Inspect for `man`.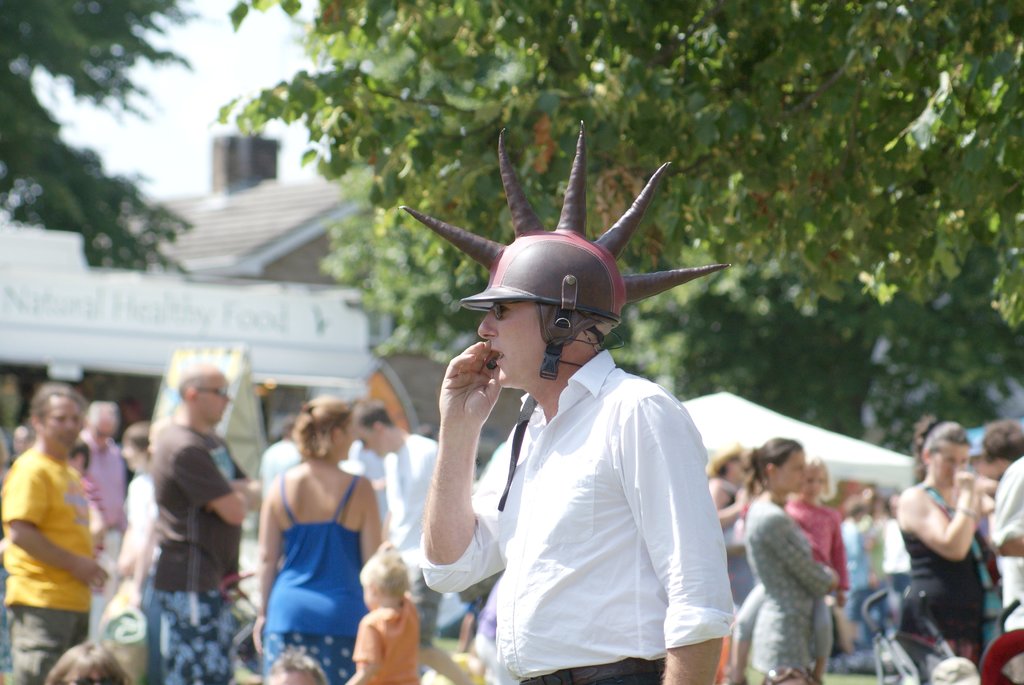
Inspection: left=150, top=361, right=268, bottom=684.
